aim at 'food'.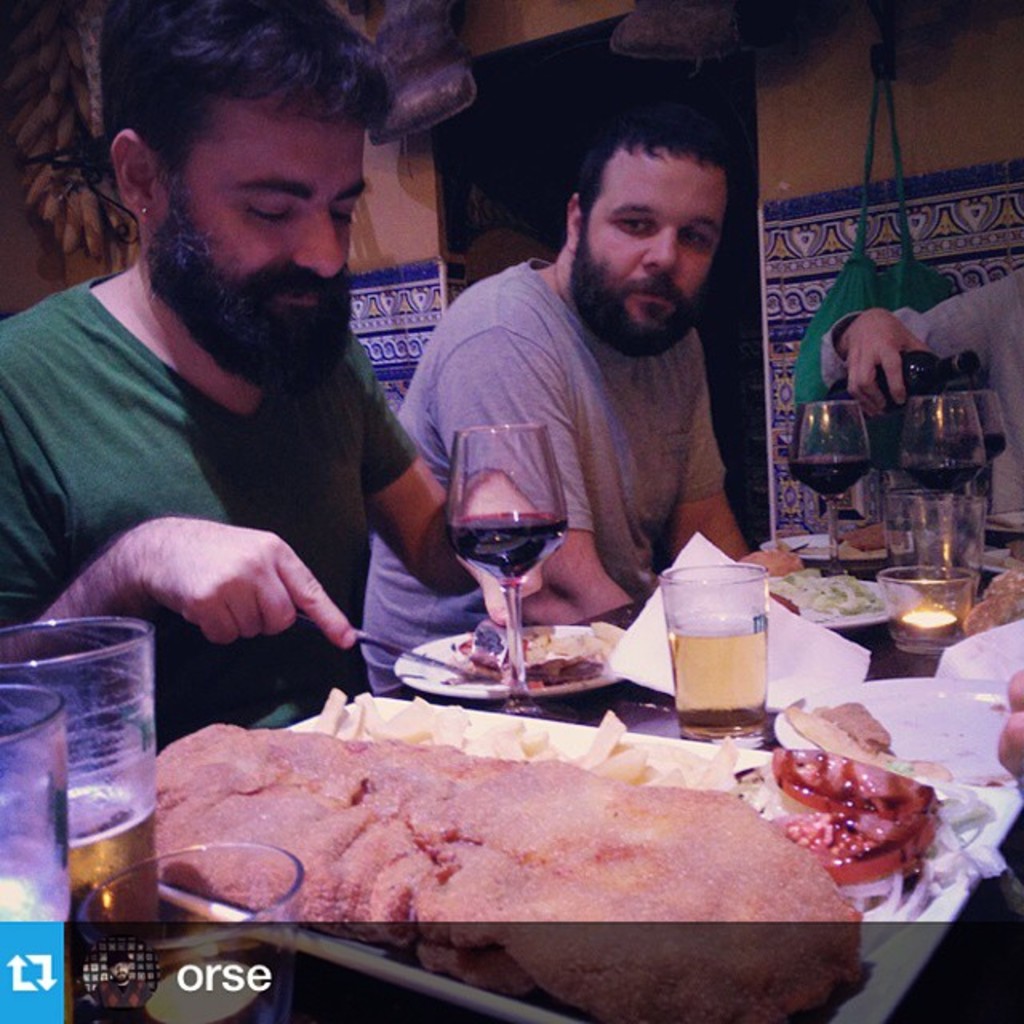
Aimed at (107,688,1013,1022).
